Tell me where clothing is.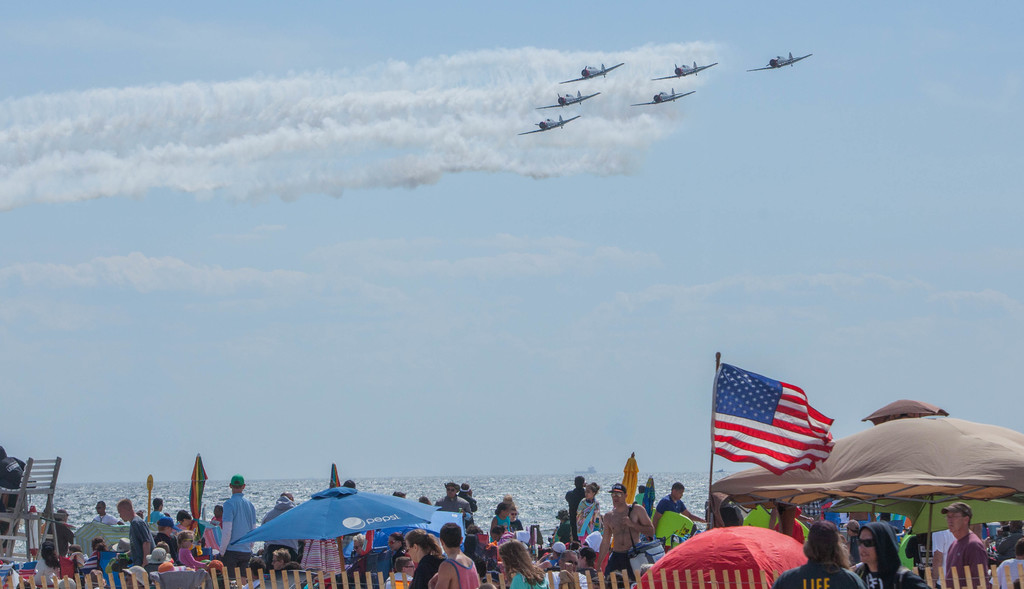
clothing is at bbox=[503, 560, 545, 588].
